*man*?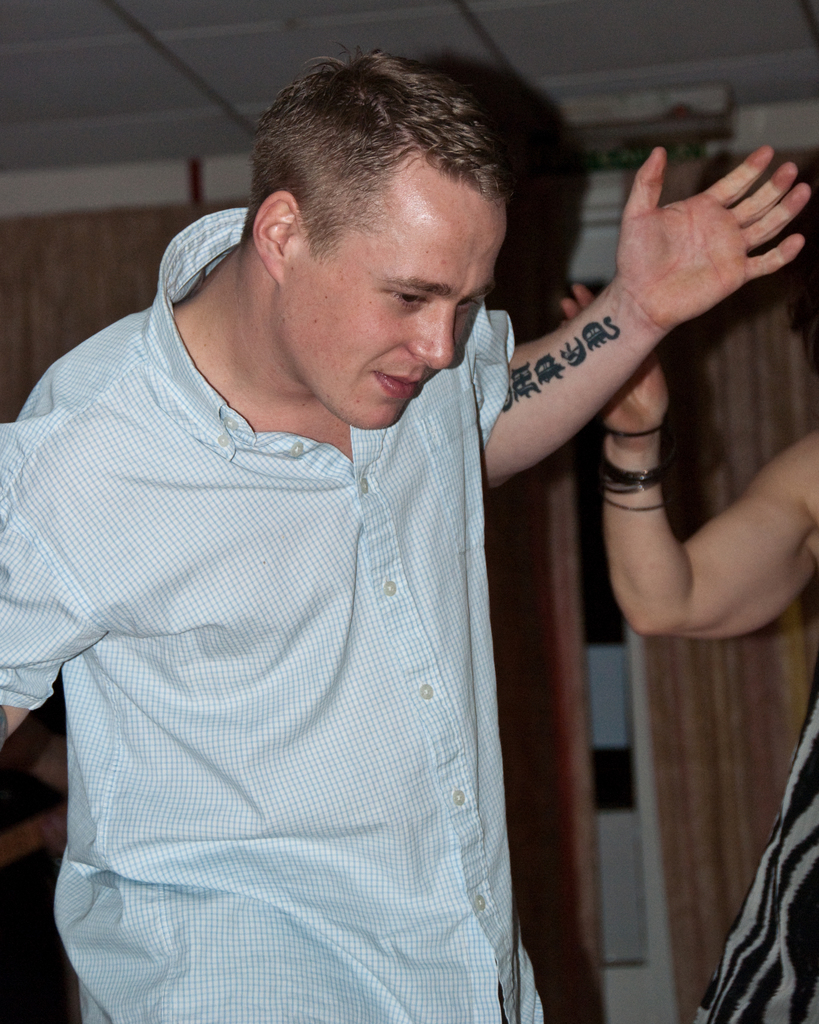
bbox(2, 48, 686, 1011)
